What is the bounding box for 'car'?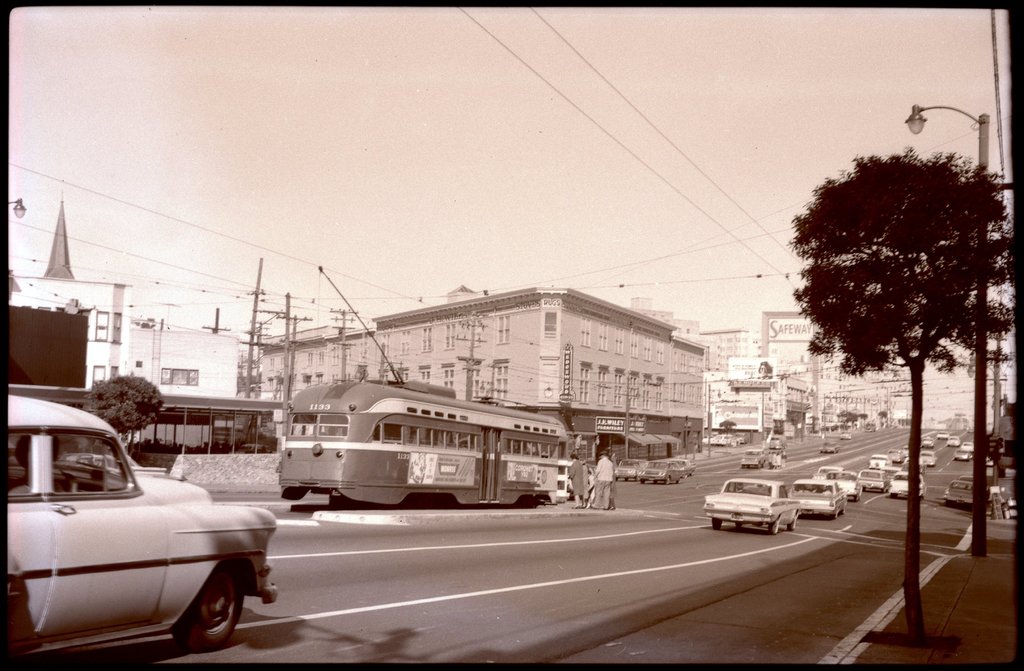
705,477,800,531.
